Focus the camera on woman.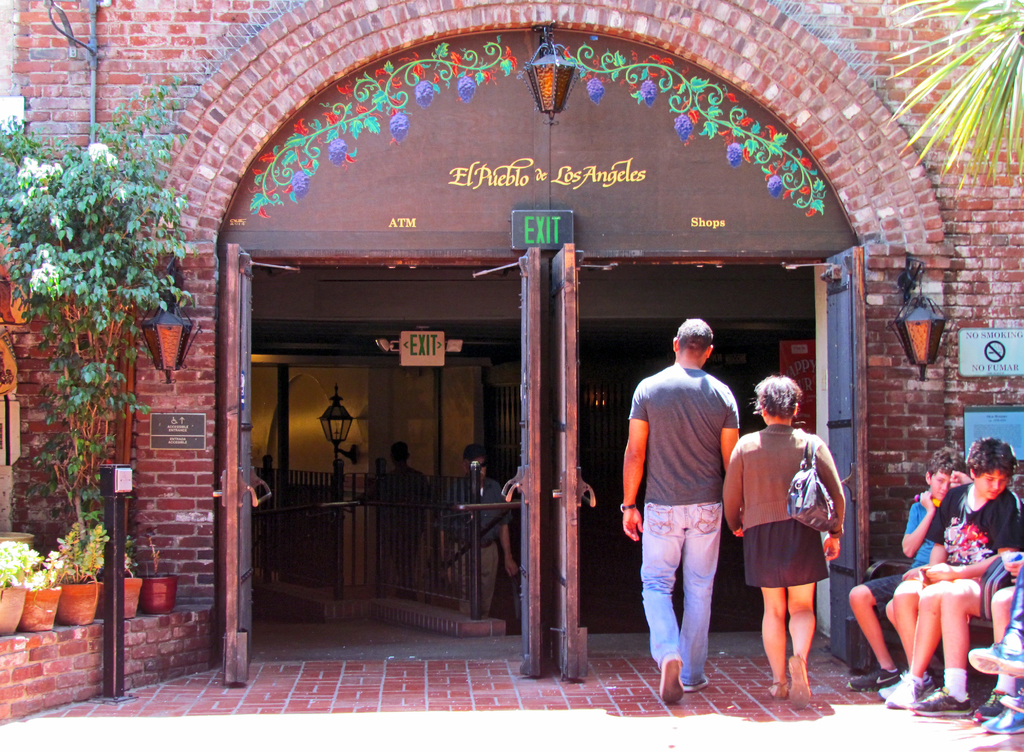
Focus region: region(729, 413, 849, 671).
